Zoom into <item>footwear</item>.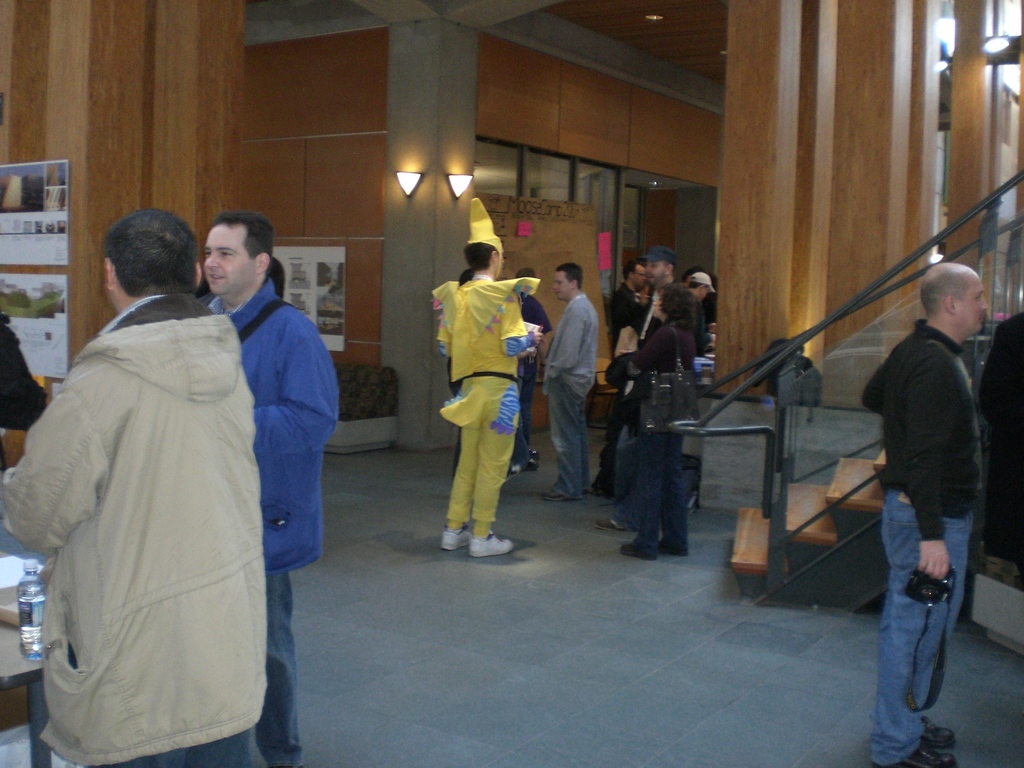
Zoom target: 505/465/521/480.
